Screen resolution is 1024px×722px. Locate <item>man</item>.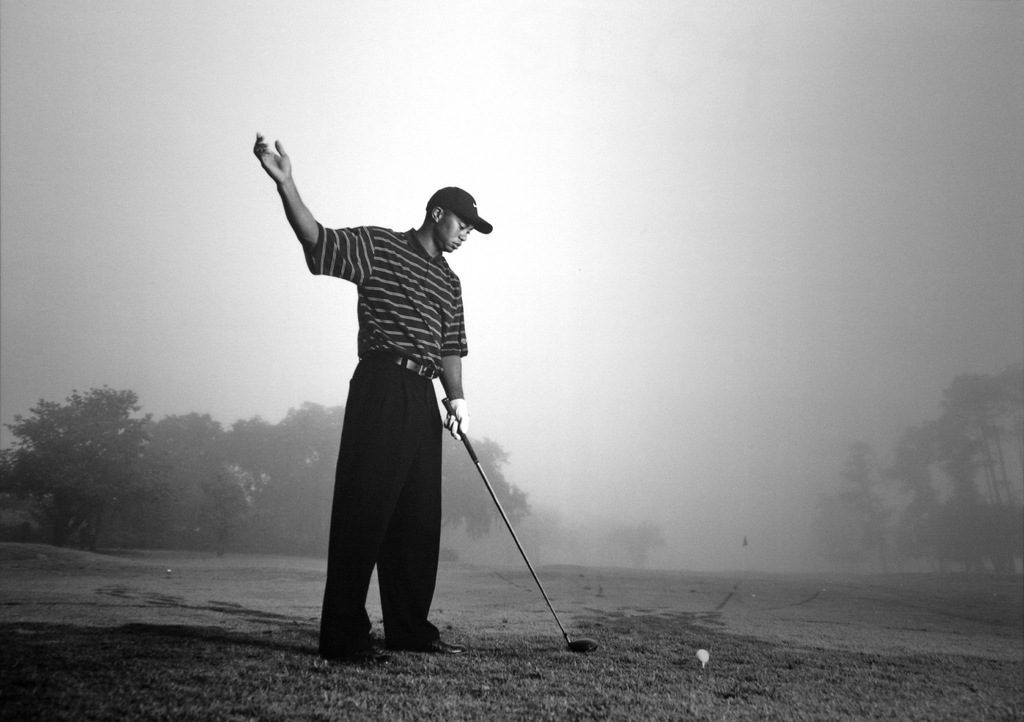
{"left": 247, "top": 152, "right": 508, "bottom": 656}.
